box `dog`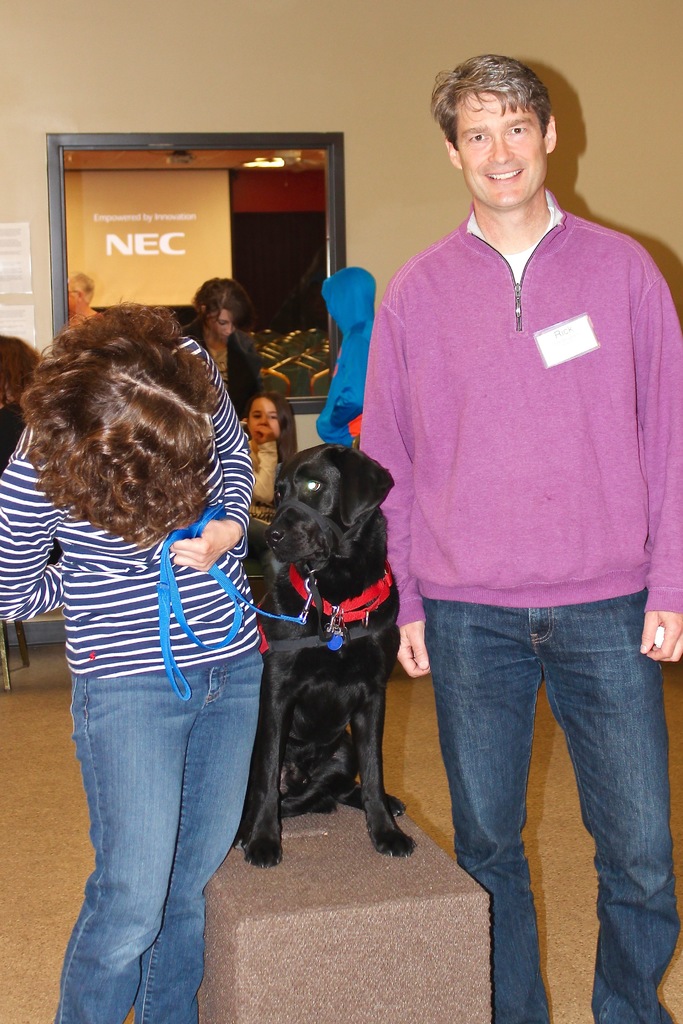
<region>234, 445, 420, 868</region>
